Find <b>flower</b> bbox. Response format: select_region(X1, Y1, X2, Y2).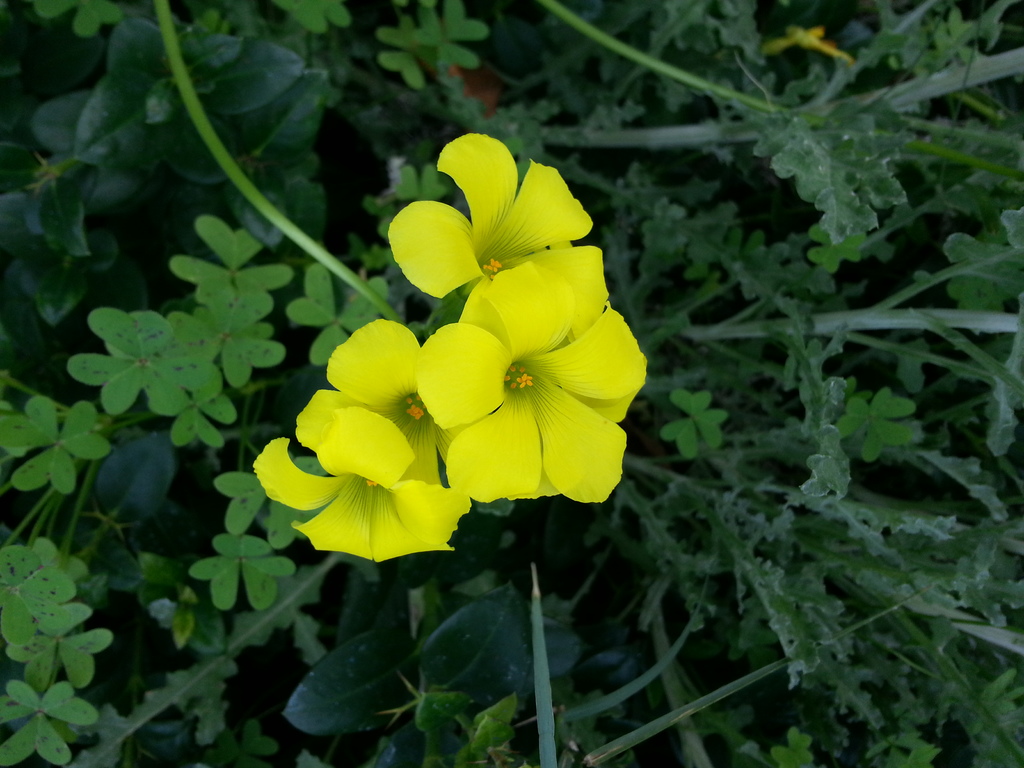
select_region(383, 127, 616, 358).
